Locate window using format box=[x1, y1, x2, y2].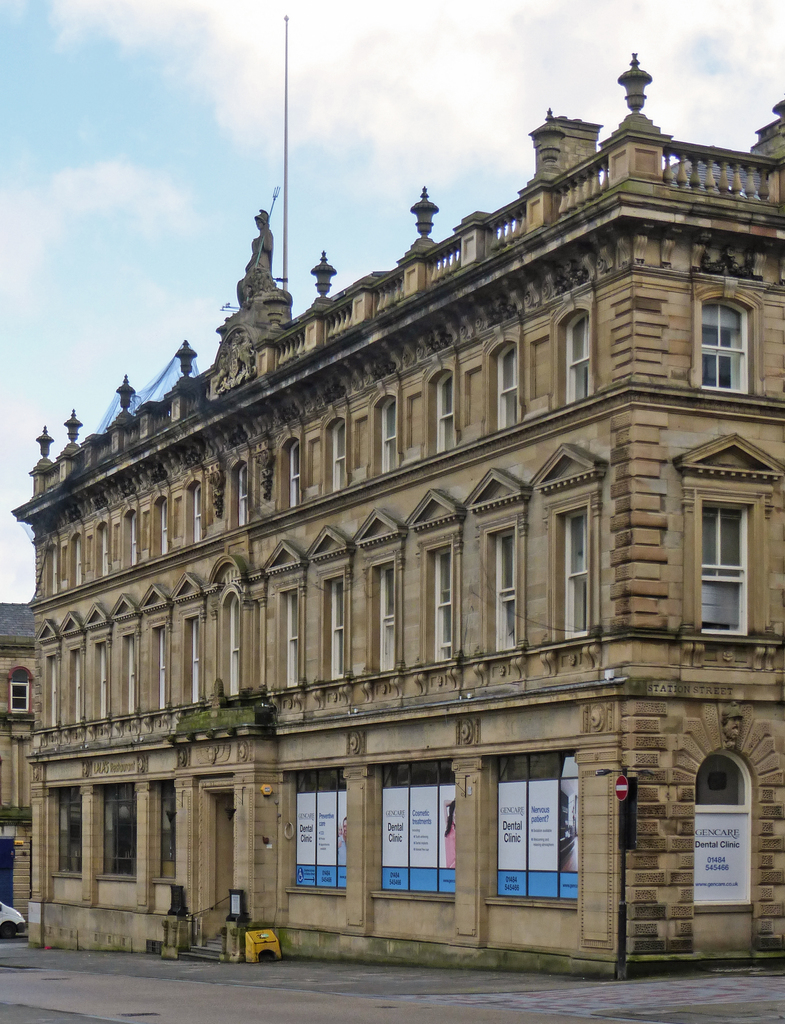
box=[9, 680, 32, 712].
